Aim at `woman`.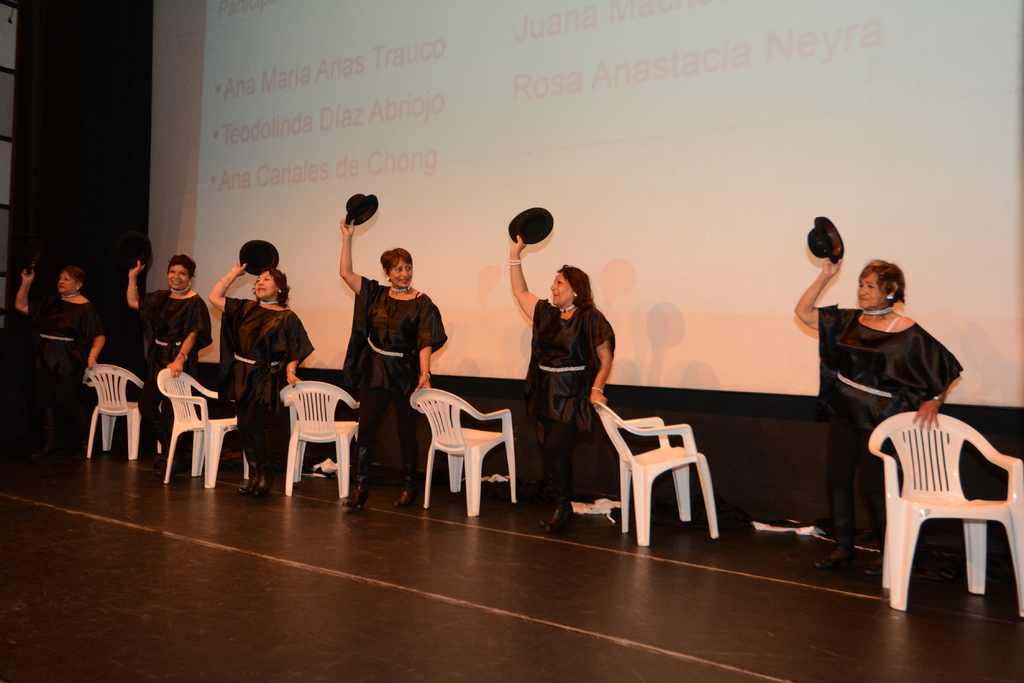
Aimed at box(796, 251, 964, 587).
